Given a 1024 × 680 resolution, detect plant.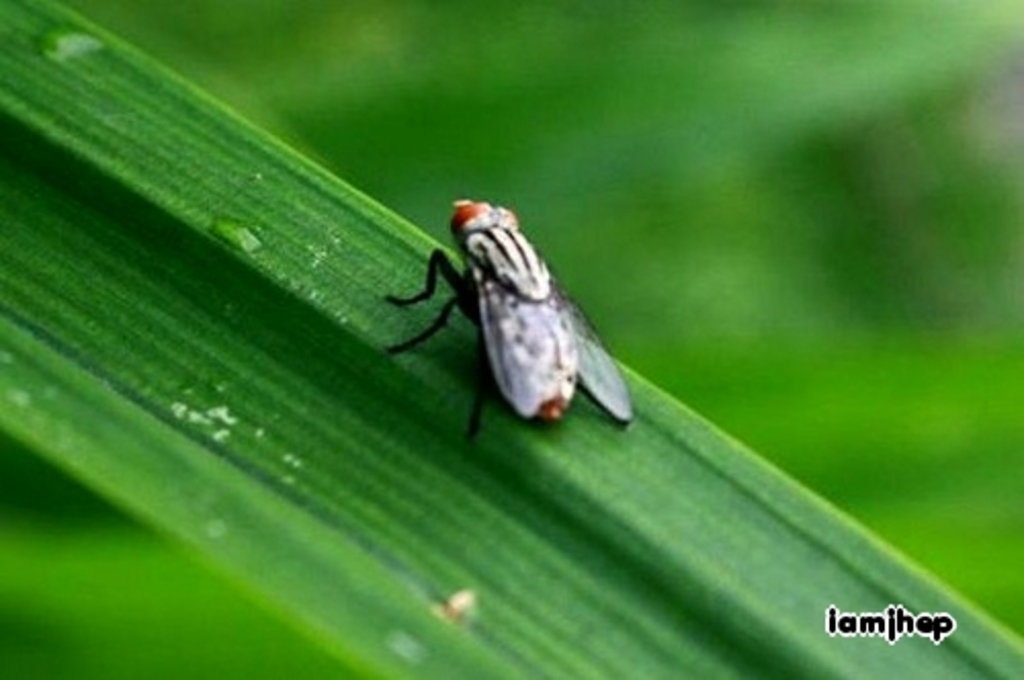
{"x1": 0, "y1": 0, "x2": 1022, "y2": 678}.
